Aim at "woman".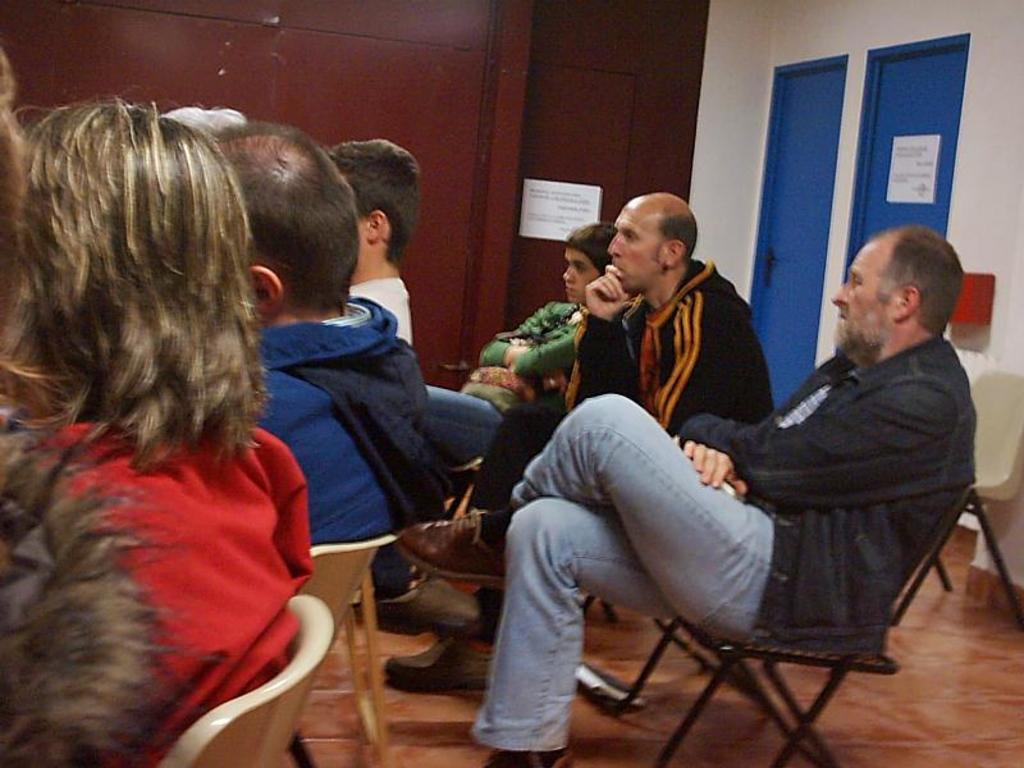
Aimed at (0,87,317,767).
